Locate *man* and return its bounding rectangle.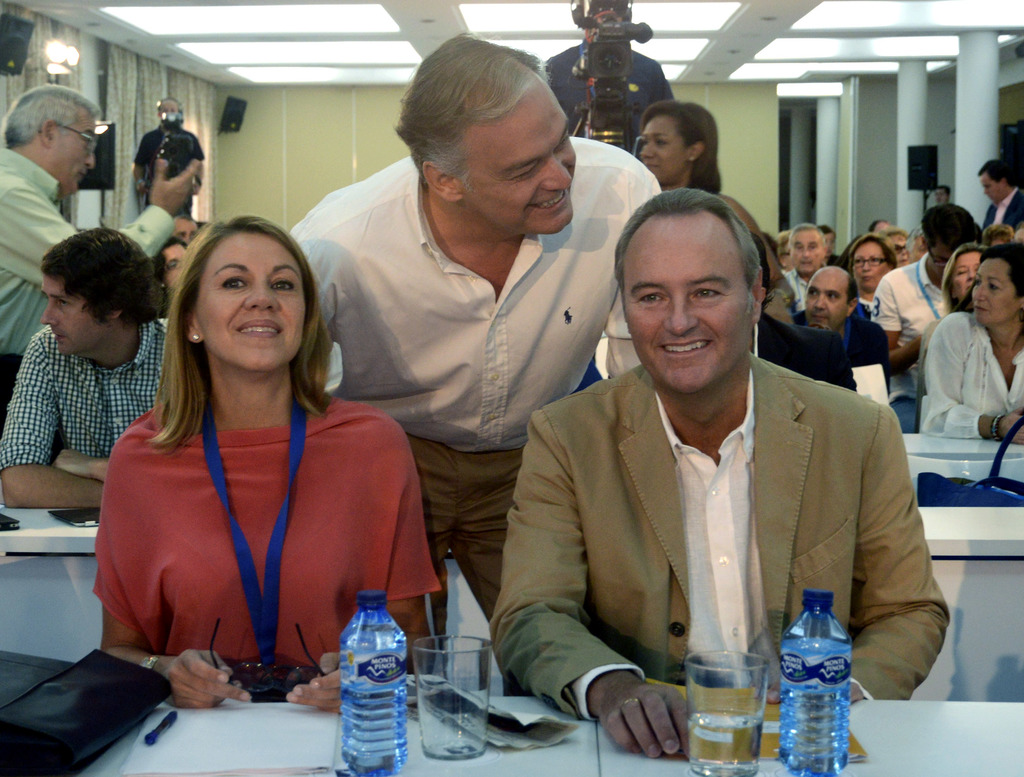
detection(977, 161, 1023, 227).
